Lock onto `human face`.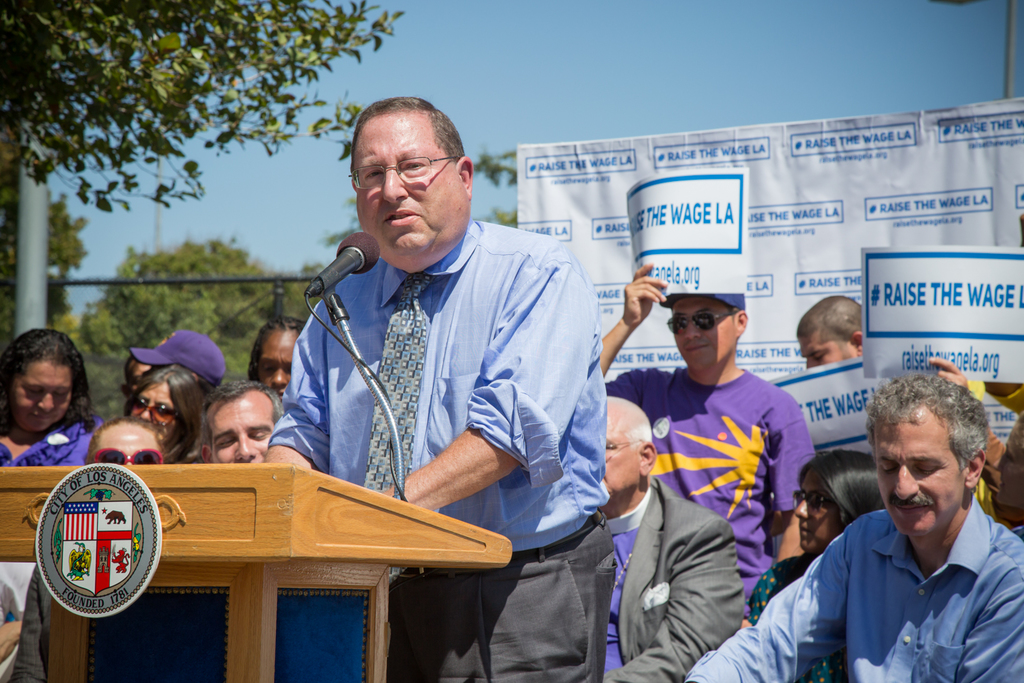
Locked: (x1=96, y1=426, x2=165, y2=463).
